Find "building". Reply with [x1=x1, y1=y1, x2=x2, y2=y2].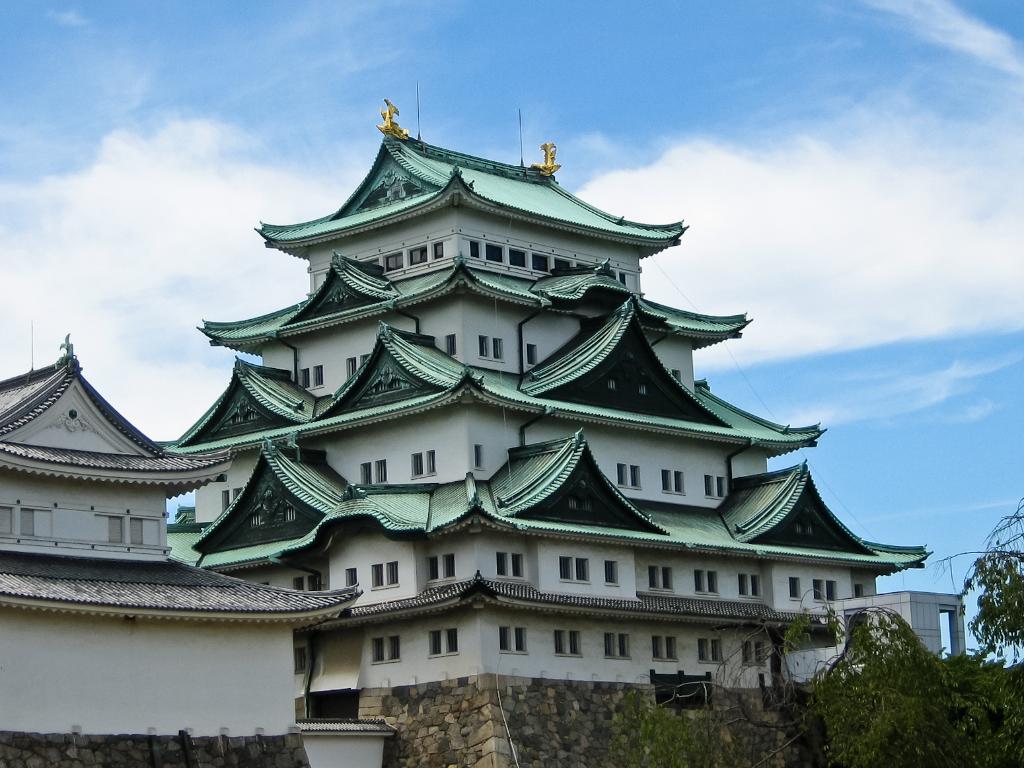
[x1=151, y1=96, x2=965, y2=678].
